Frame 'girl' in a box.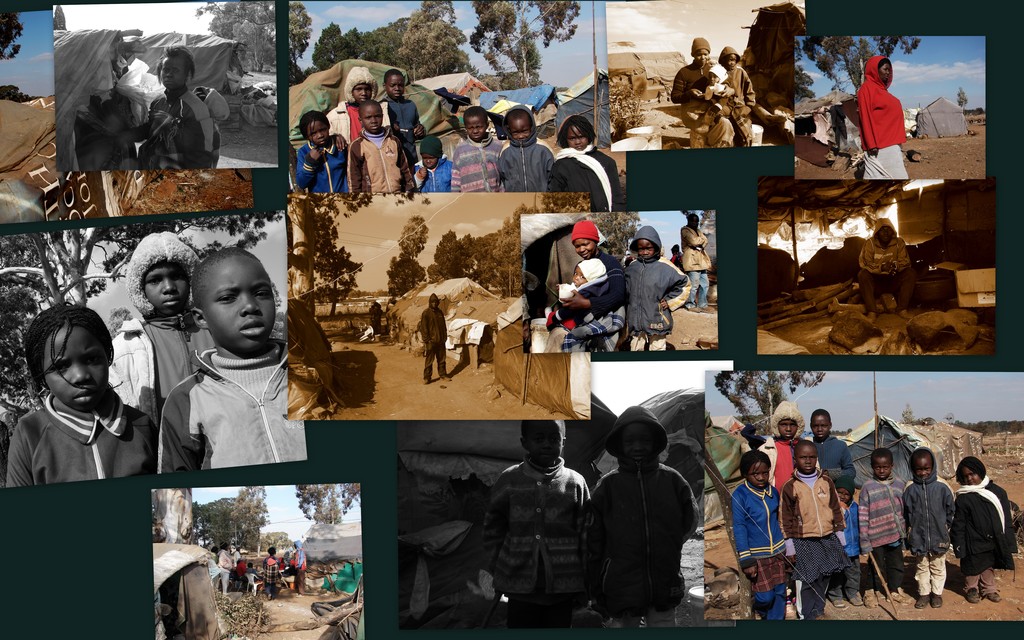
x1=8 y1=296 x2=192 y2=486.
